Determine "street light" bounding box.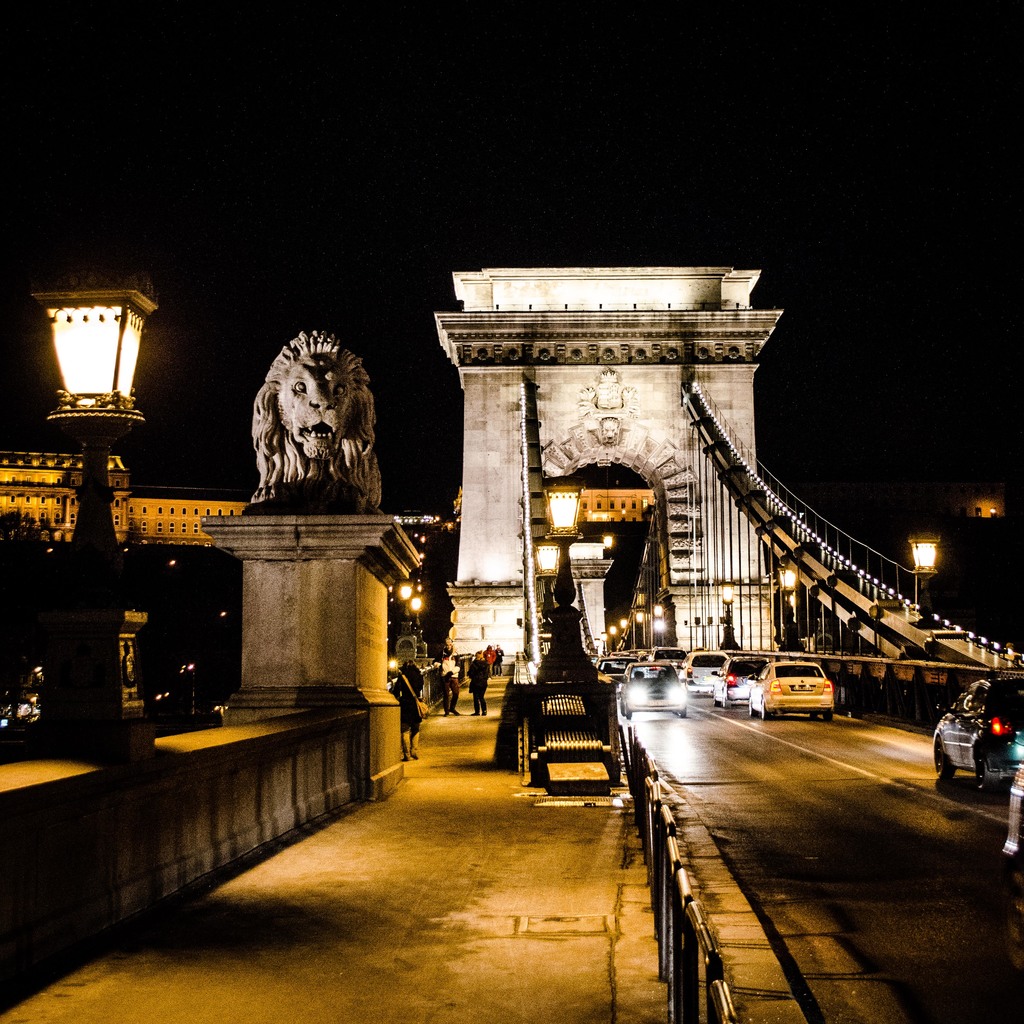
Determined: locate(898, 526, 945, 615).
